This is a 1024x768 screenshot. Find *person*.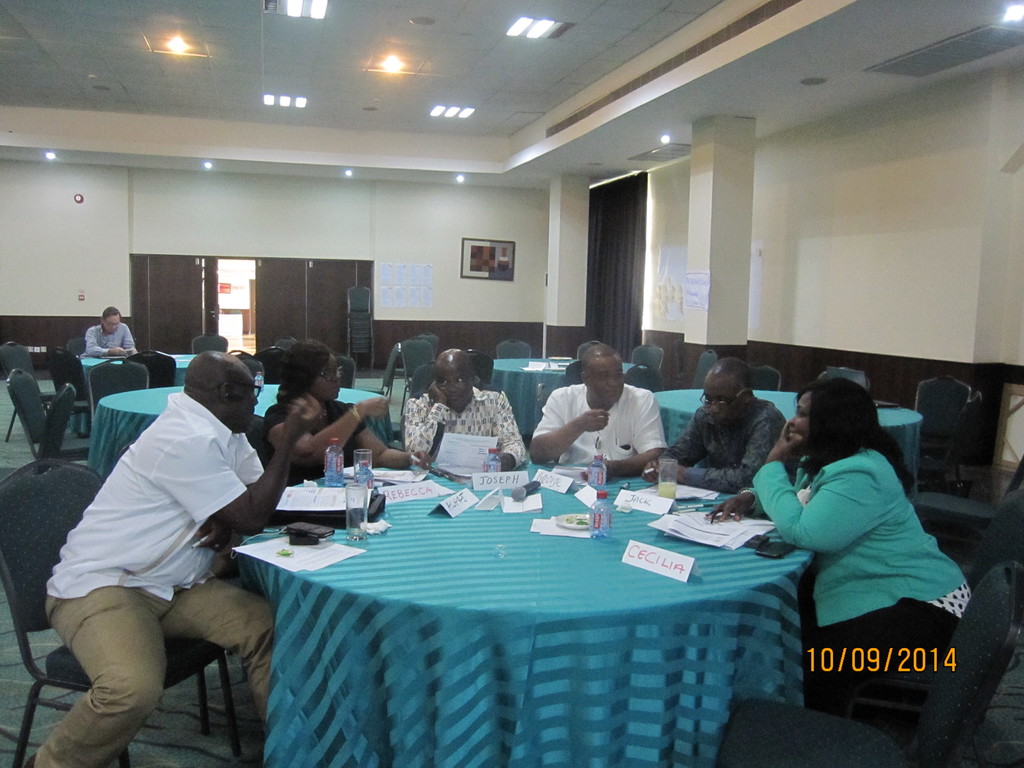
Bounding box: [x1=754, y1=371, x2=977, y2=699].
